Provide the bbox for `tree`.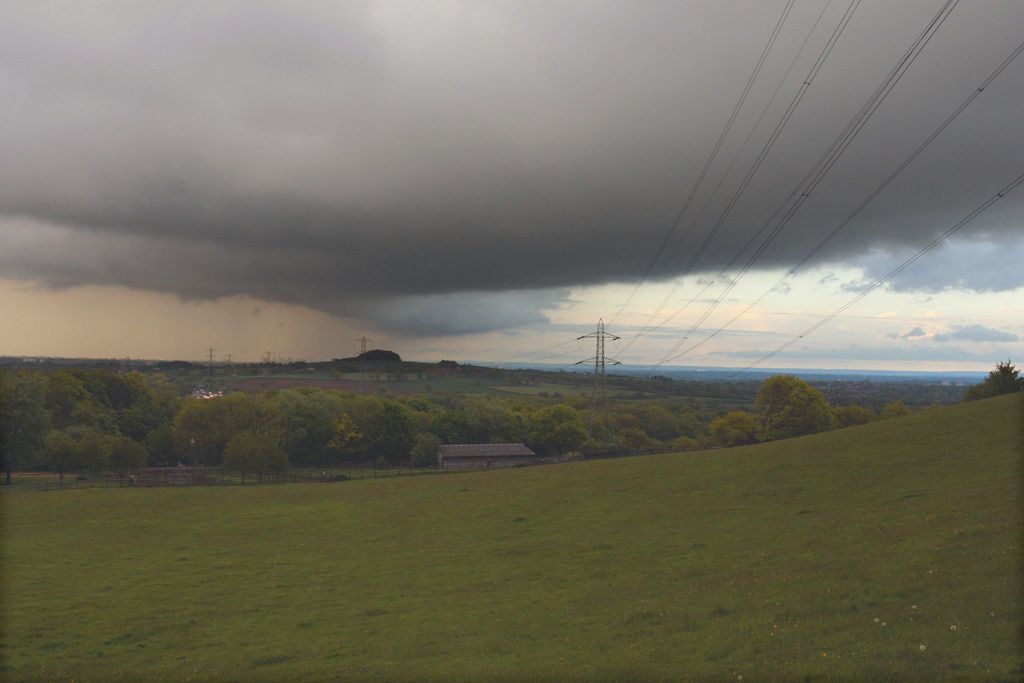
bbox=(209, 378, 344, 472).
